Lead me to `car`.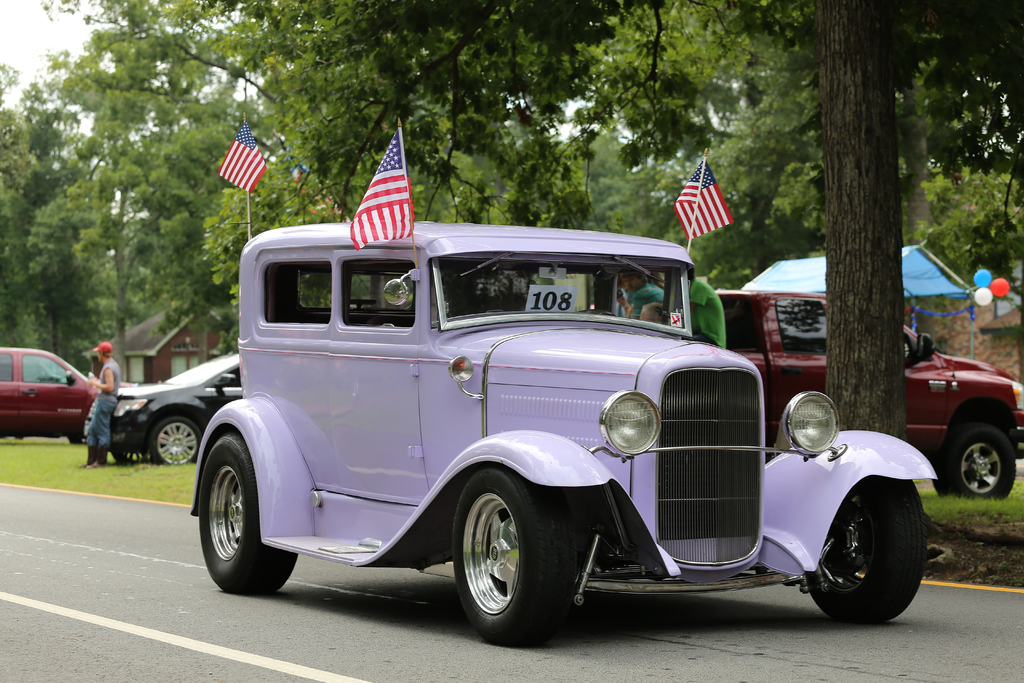
Lead to x1=109 y1=356 x2=244 y2=461.
